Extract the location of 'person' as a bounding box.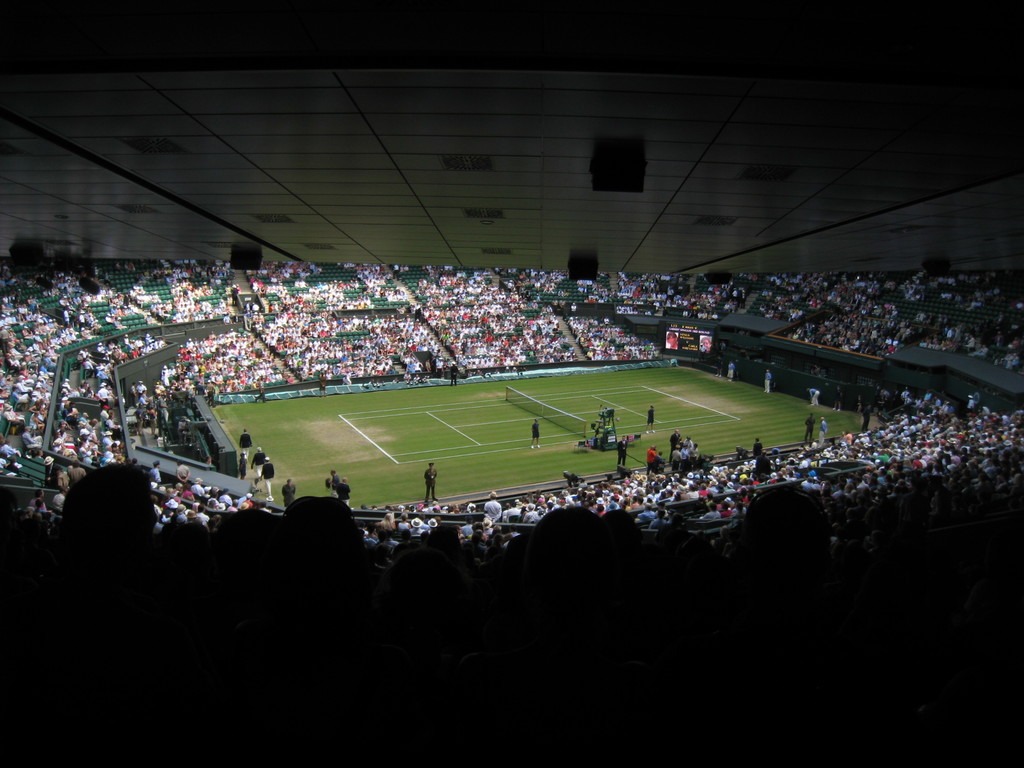
[614,436,640,465].
